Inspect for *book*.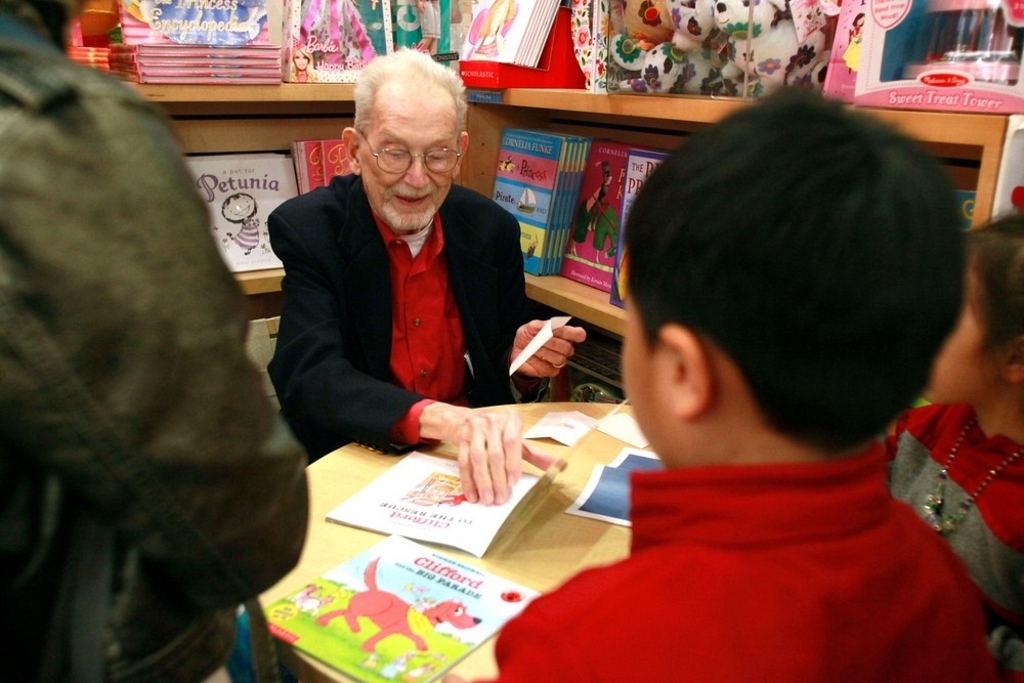
Inspection: bbox=(608, 142, 670, 309).
